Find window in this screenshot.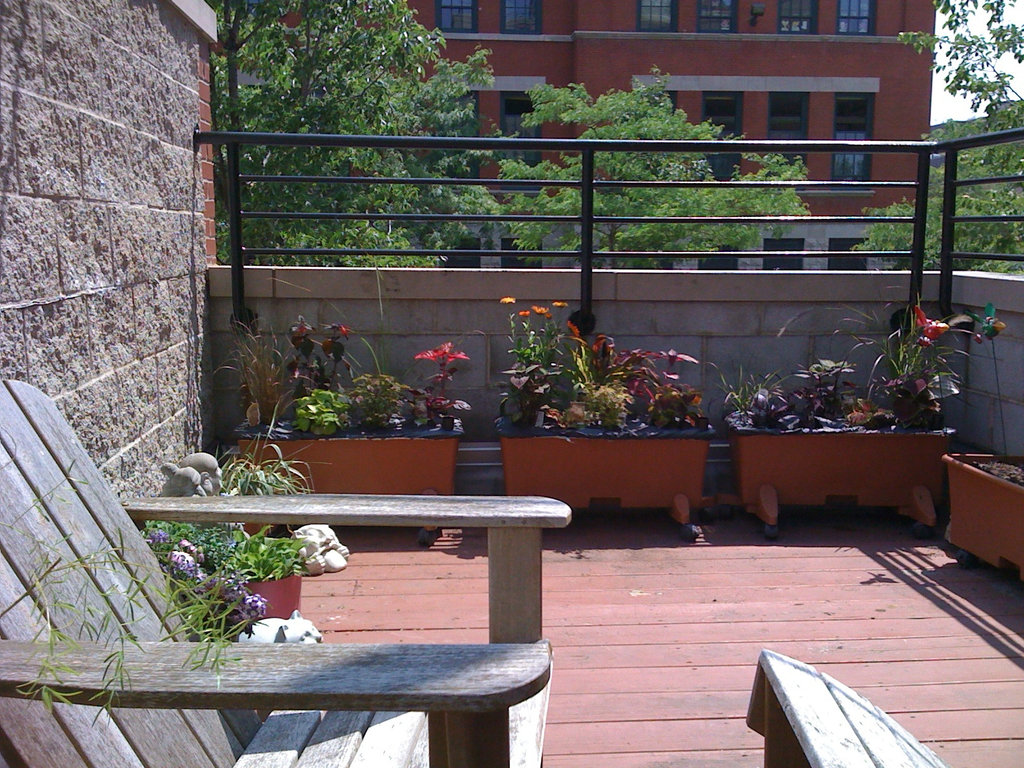
The bounding box for window is [700, 93, 742, 176].
